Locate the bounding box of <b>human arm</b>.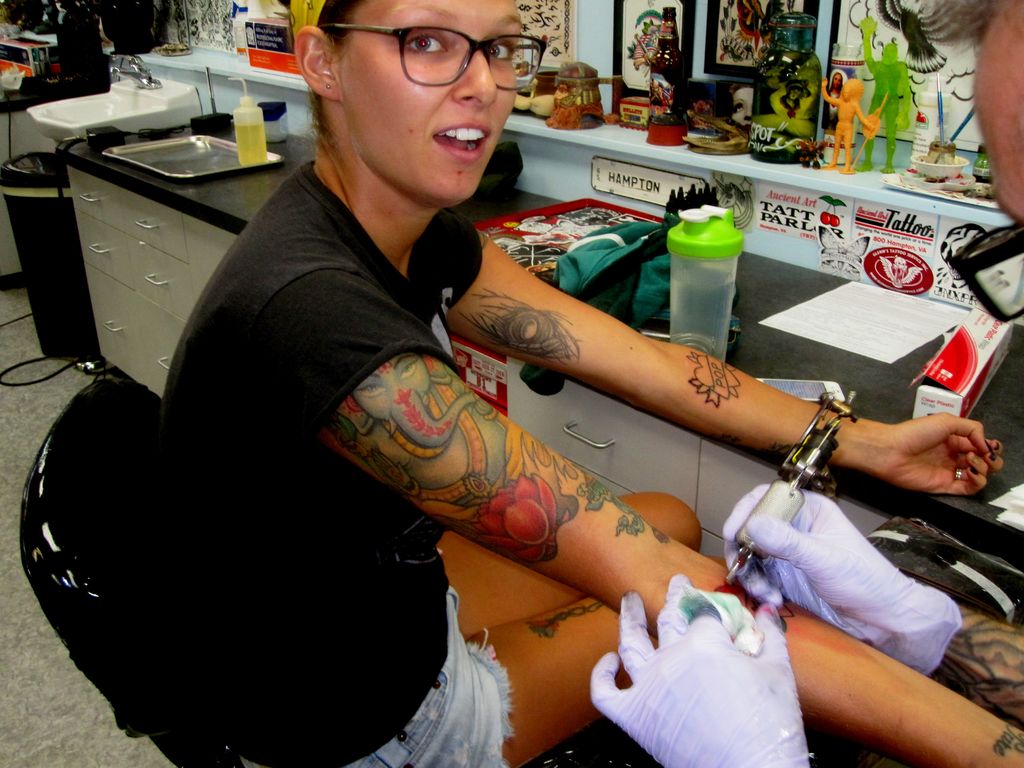
Bounding box: pyautogui.locateOnScreen(716, 476, 1023, 732).
